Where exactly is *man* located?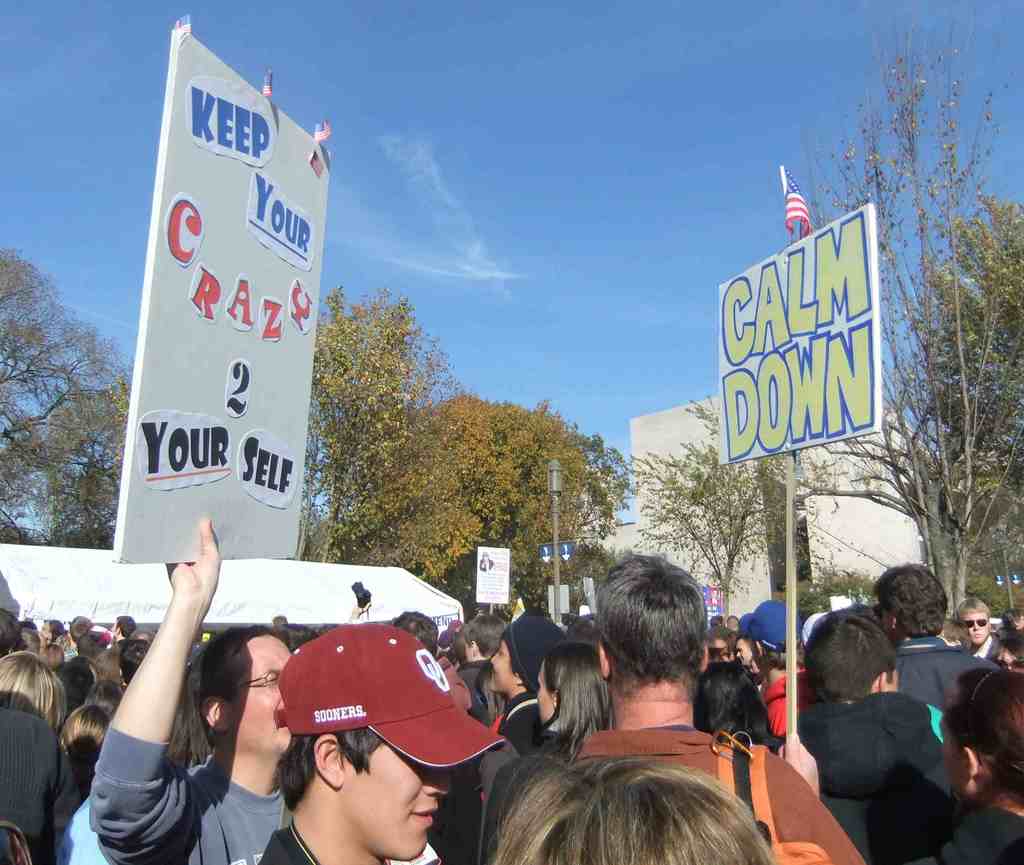
Its bounding box is box(777, 604, 966, 864).
